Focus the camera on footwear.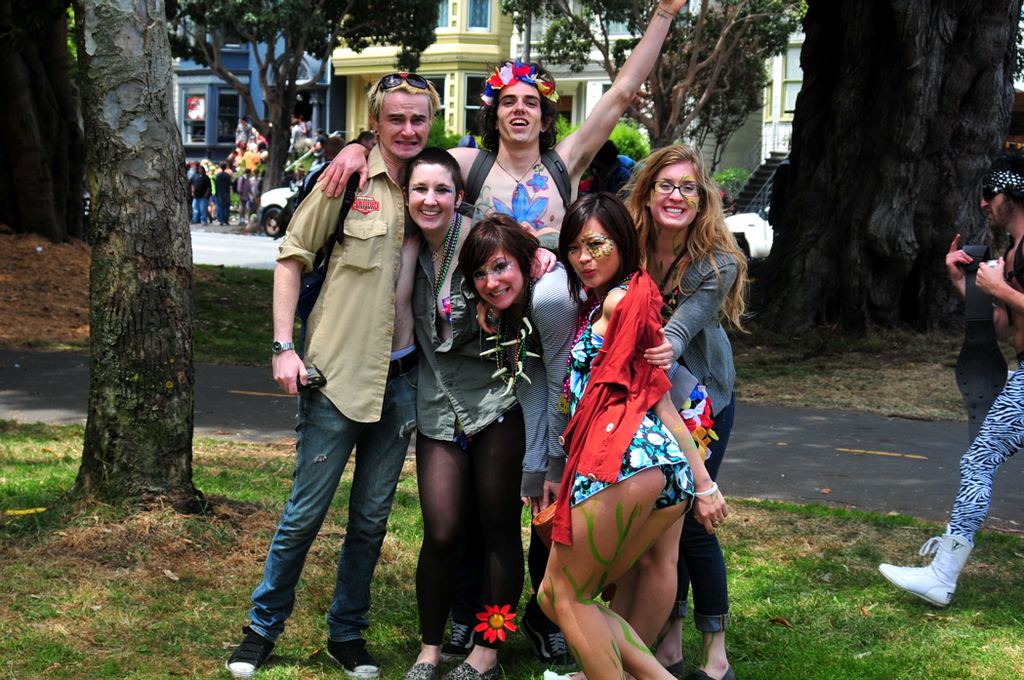
Focus region: (314, 626, 374, 675).
